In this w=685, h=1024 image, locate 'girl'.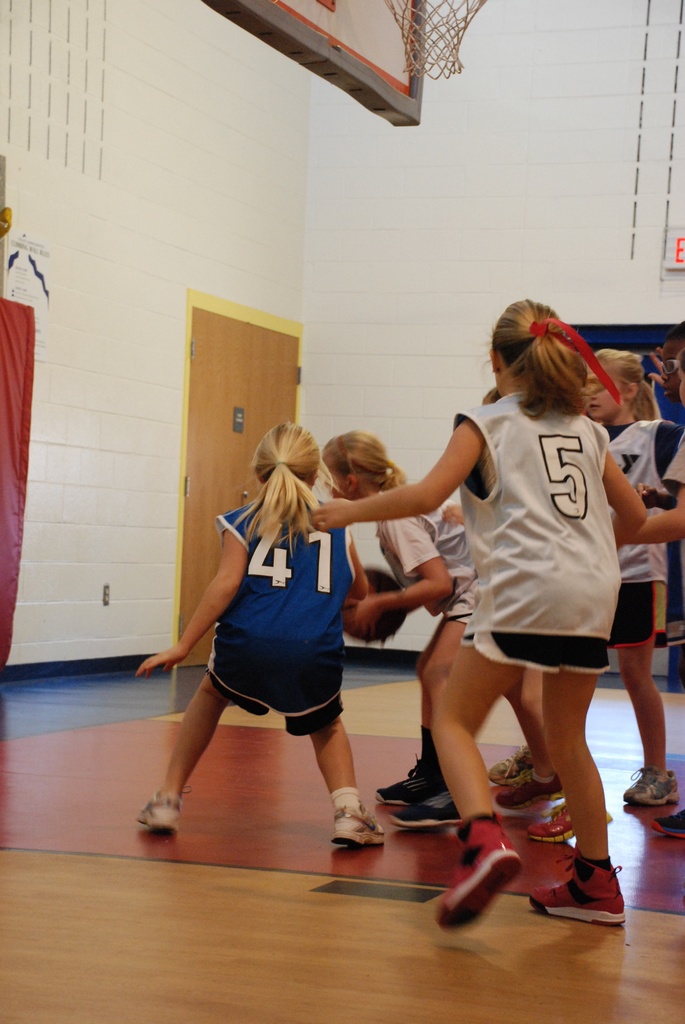
Bounding box: <box>485,335,684,803</box>.
